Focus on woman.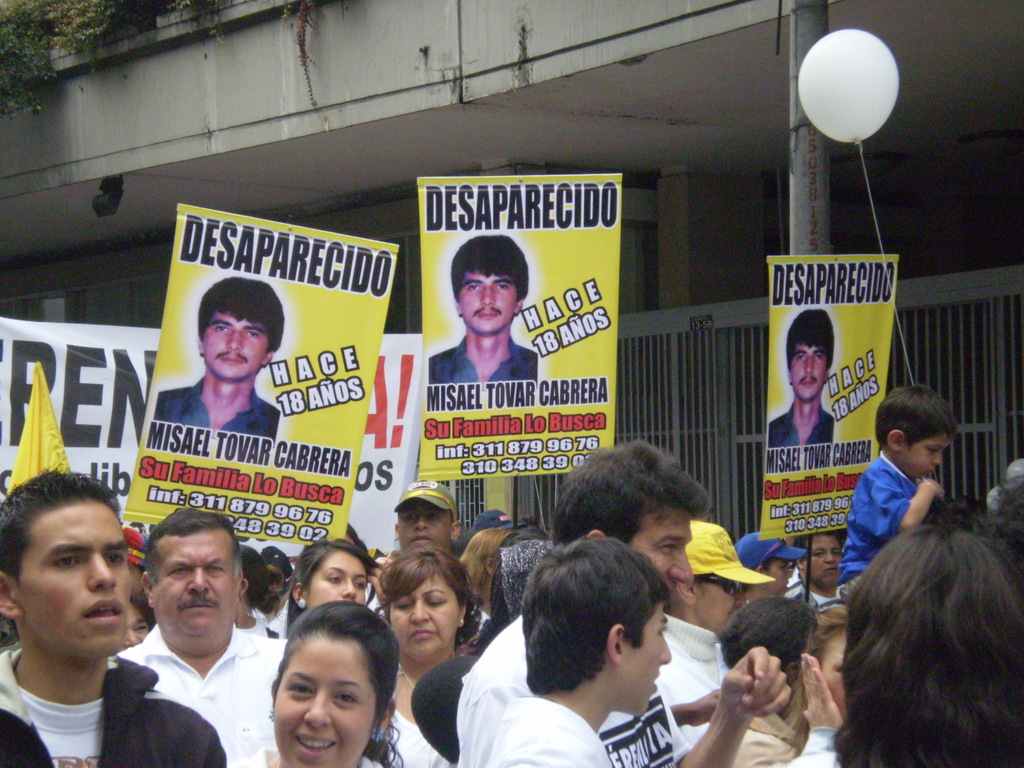
Focused at box=[230, 585, 417, 767].
